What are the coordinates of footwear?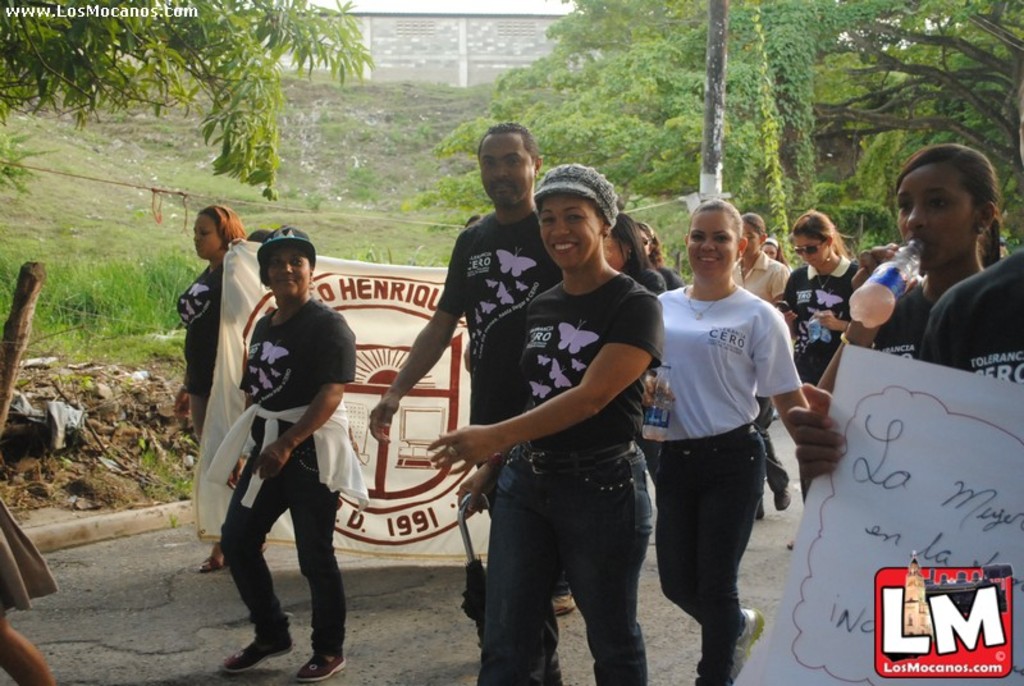
724/609/763/682.
